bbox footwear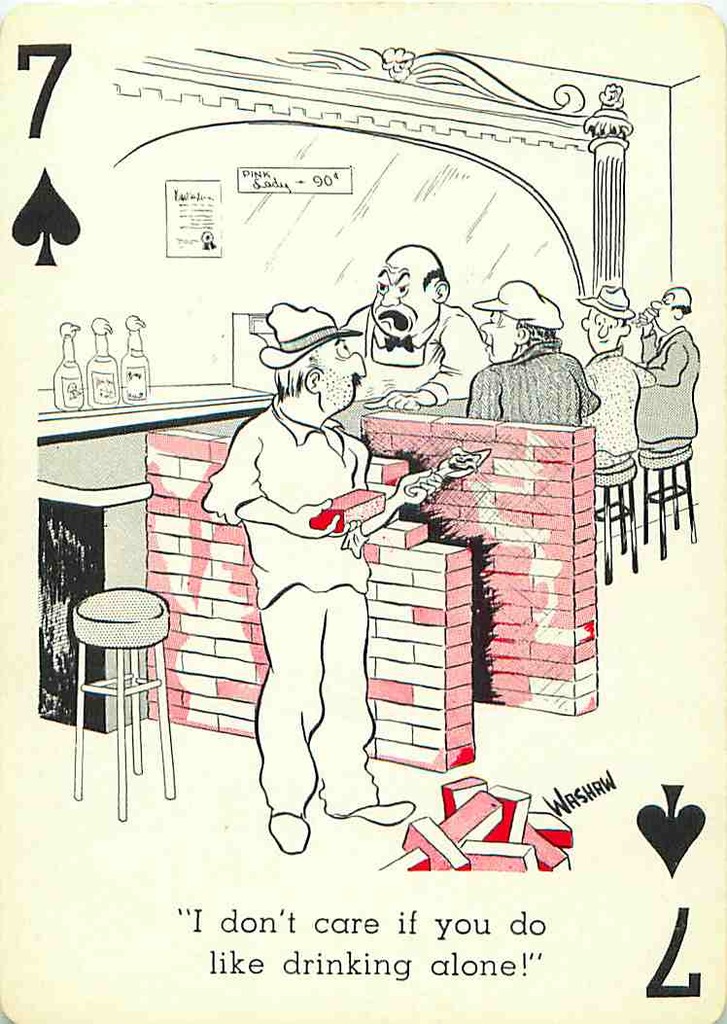
(x1=271, y1=816, x2=312, y2=861)
